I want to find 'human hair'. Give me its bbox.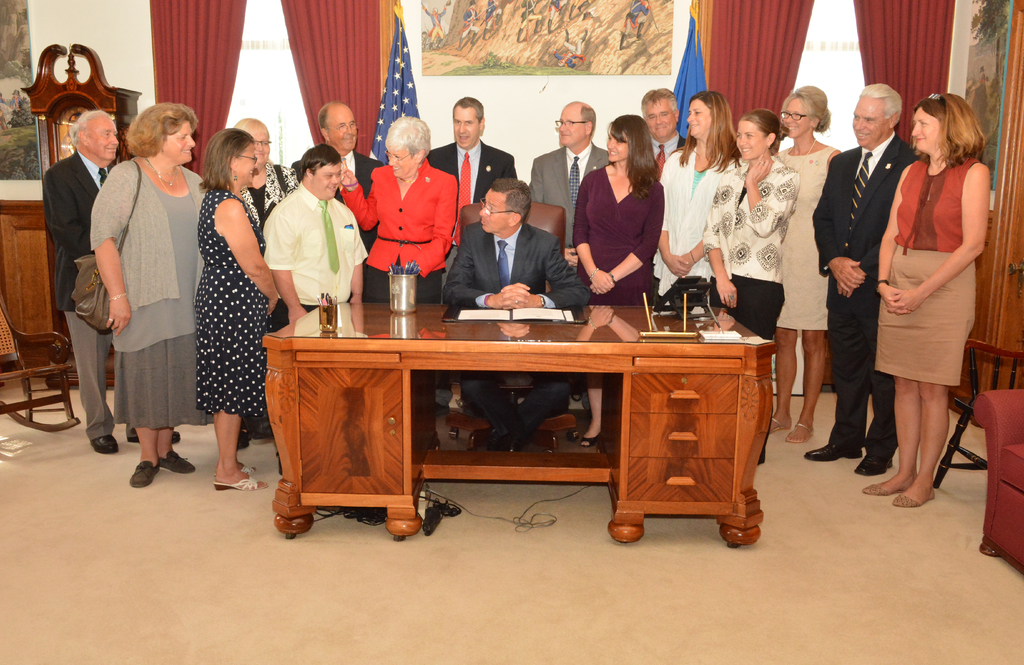
x1=861, y1=82, x2=899, y2=124.
